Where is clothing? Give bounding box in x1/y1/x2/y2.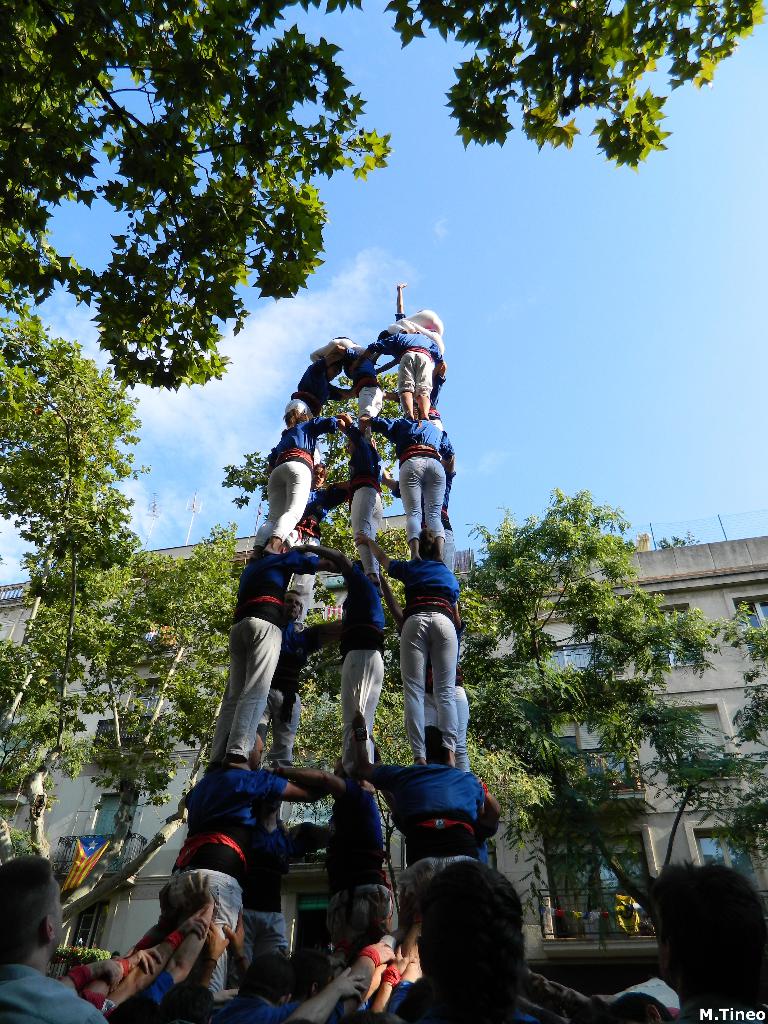
0/965/113/1023.
